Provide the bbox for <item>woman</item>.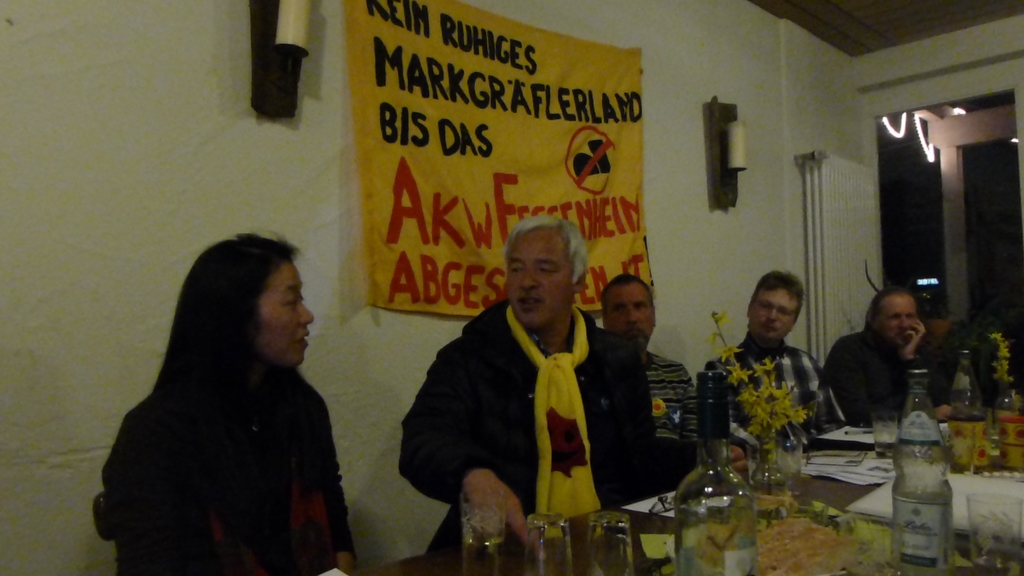
101 218 355 575.
